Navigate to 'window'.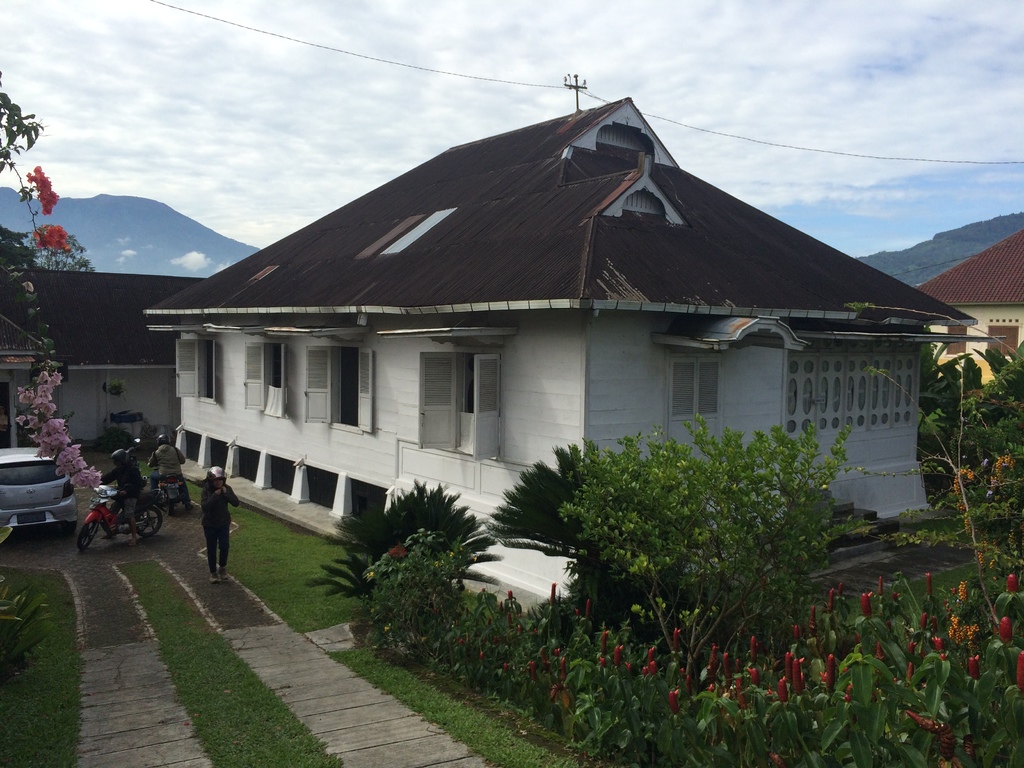
Navigation target: detection(272, 458, 296, 495).
